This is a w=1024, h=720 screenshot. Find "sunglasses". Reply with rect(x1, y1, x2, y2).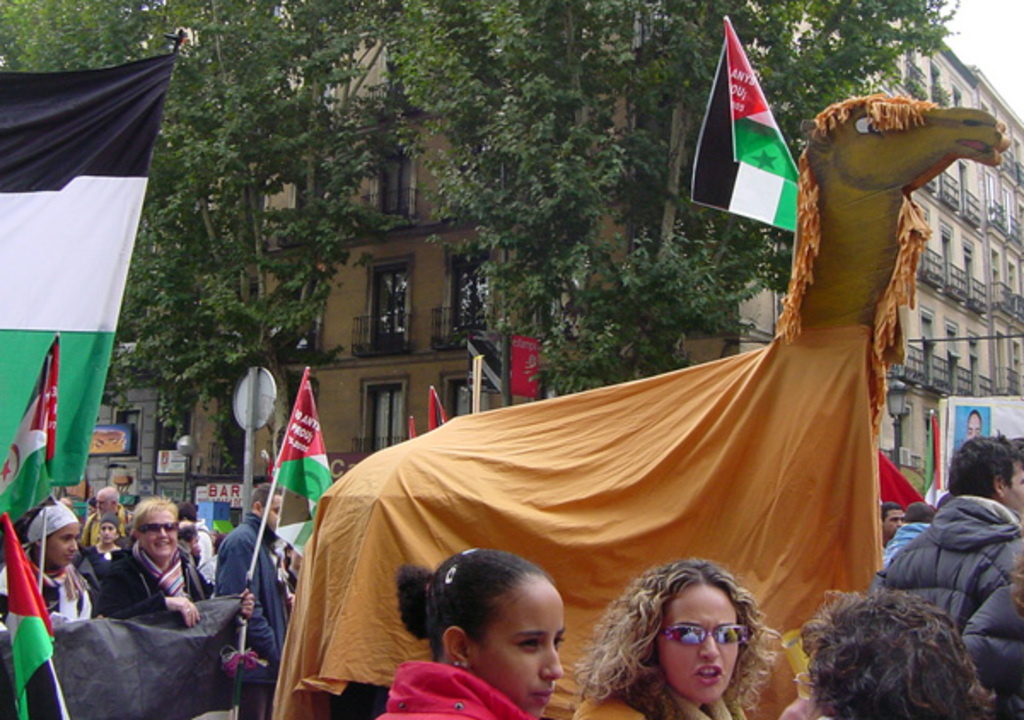
rect(138, 519, 177, 534).
